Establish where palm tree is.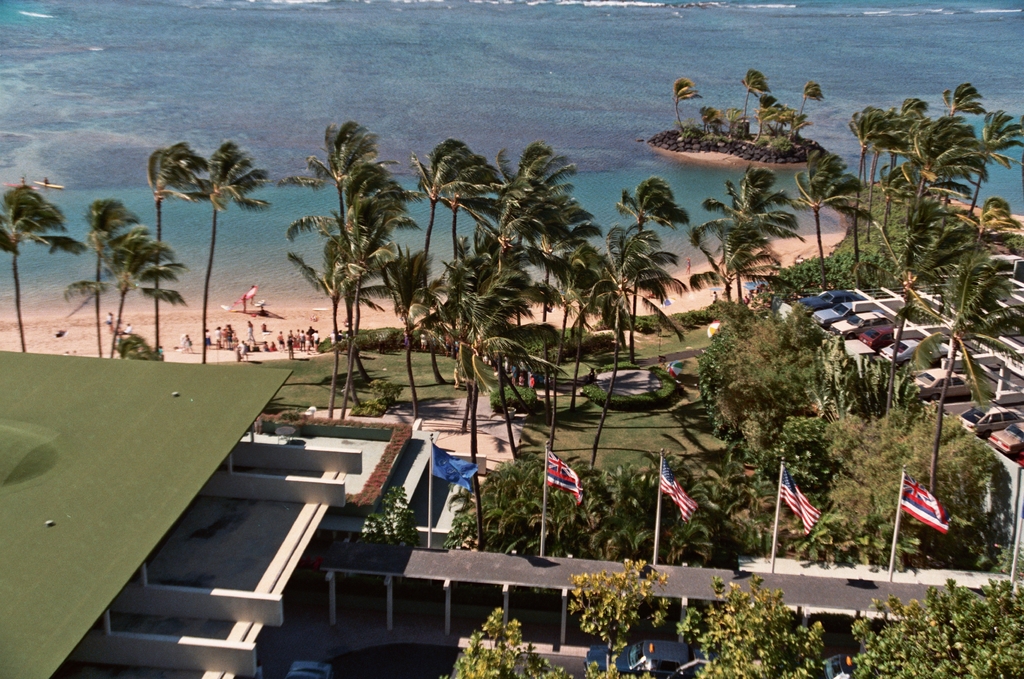
Established at Rect(82, 199, 150, 359).
